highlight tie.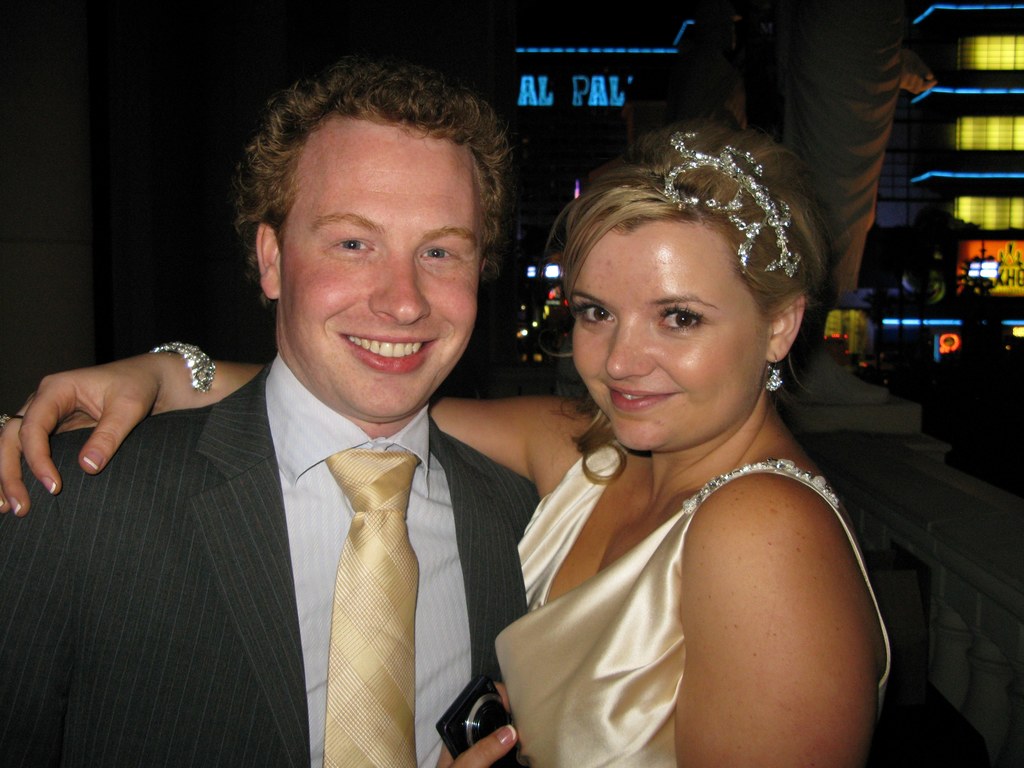
Highlighted region: [324,451,419,767].
